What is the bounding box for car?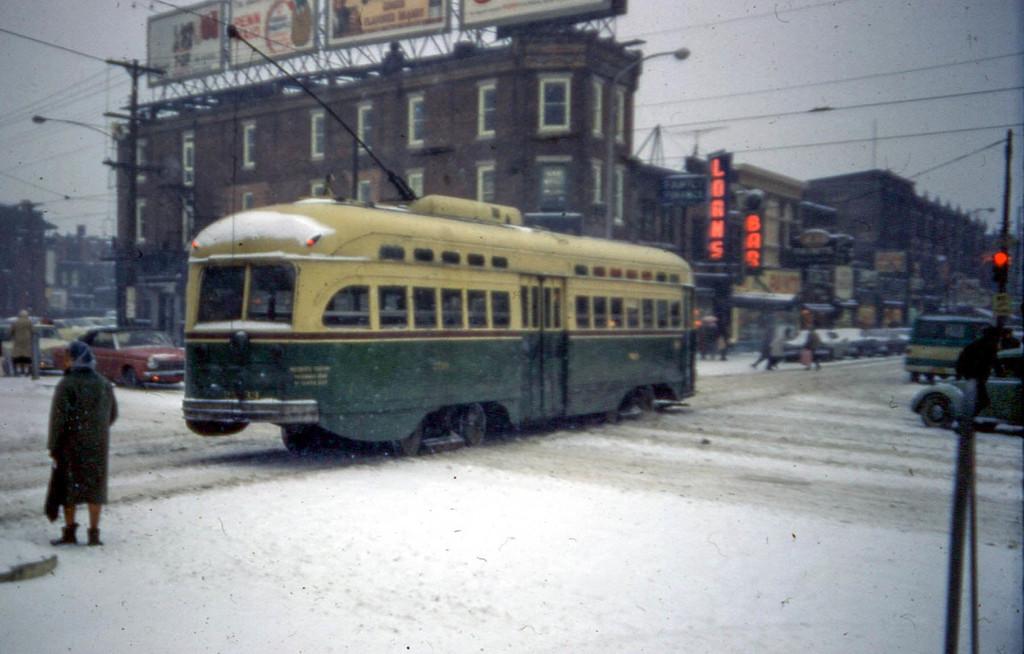
left=783, top=328, right=858, bottom=355.
